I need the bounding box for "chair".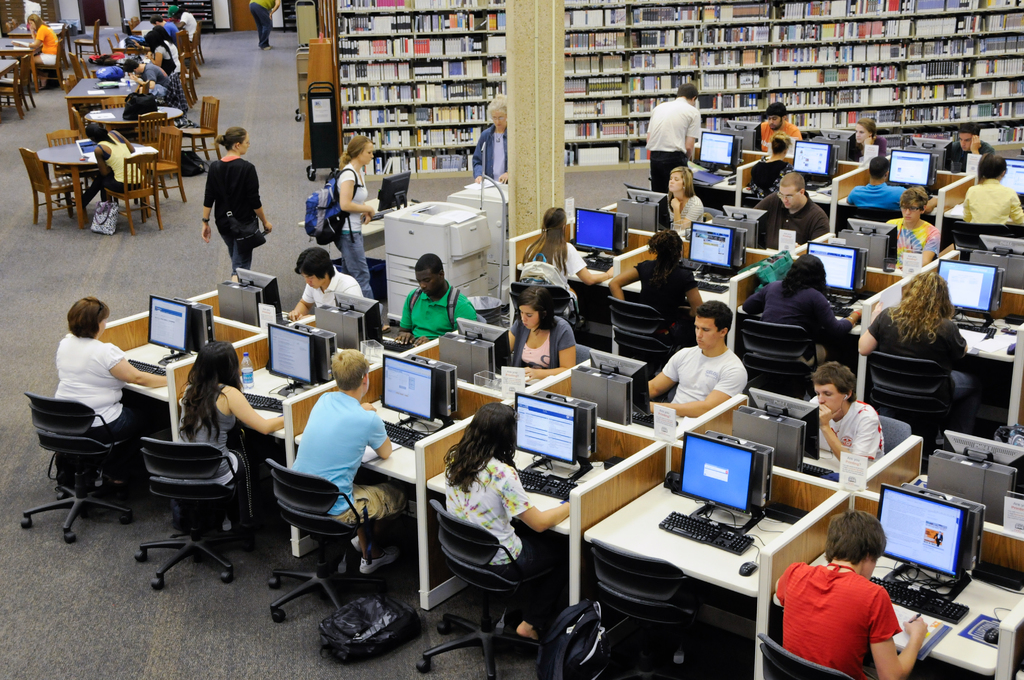
Here it is: bbox=(104, 152, 164, 237).
